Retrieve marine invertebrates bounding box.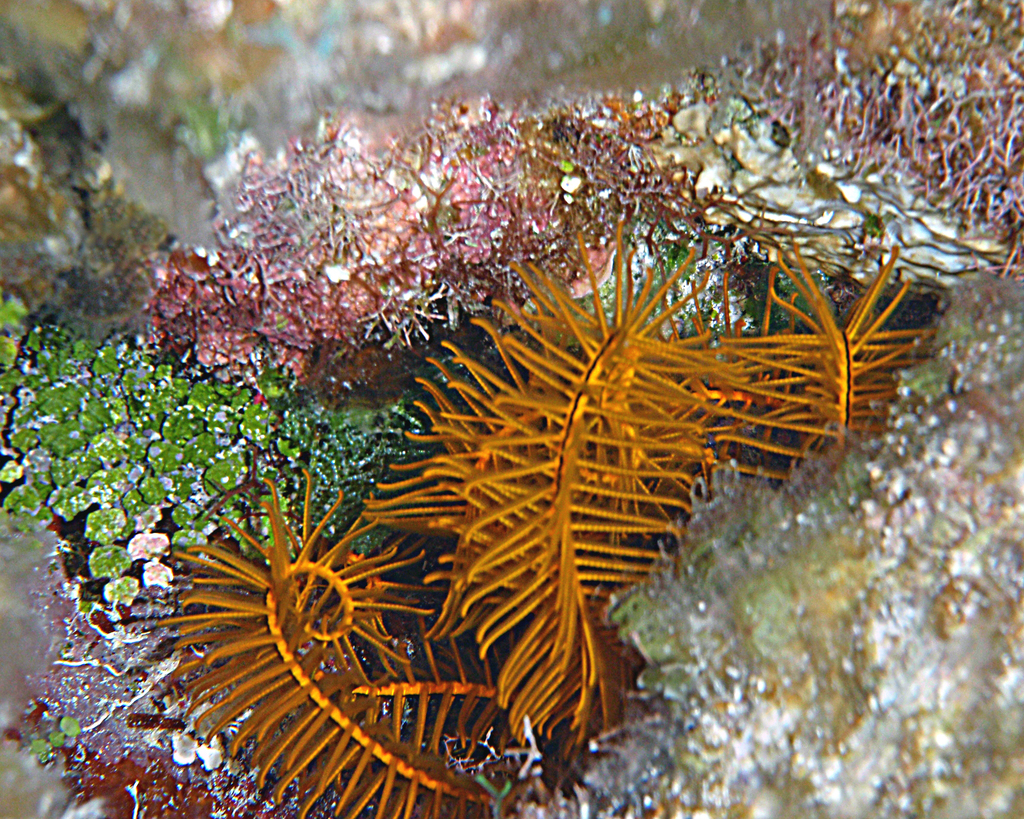
Bounding box: crop(694, 211, 996, 479).
